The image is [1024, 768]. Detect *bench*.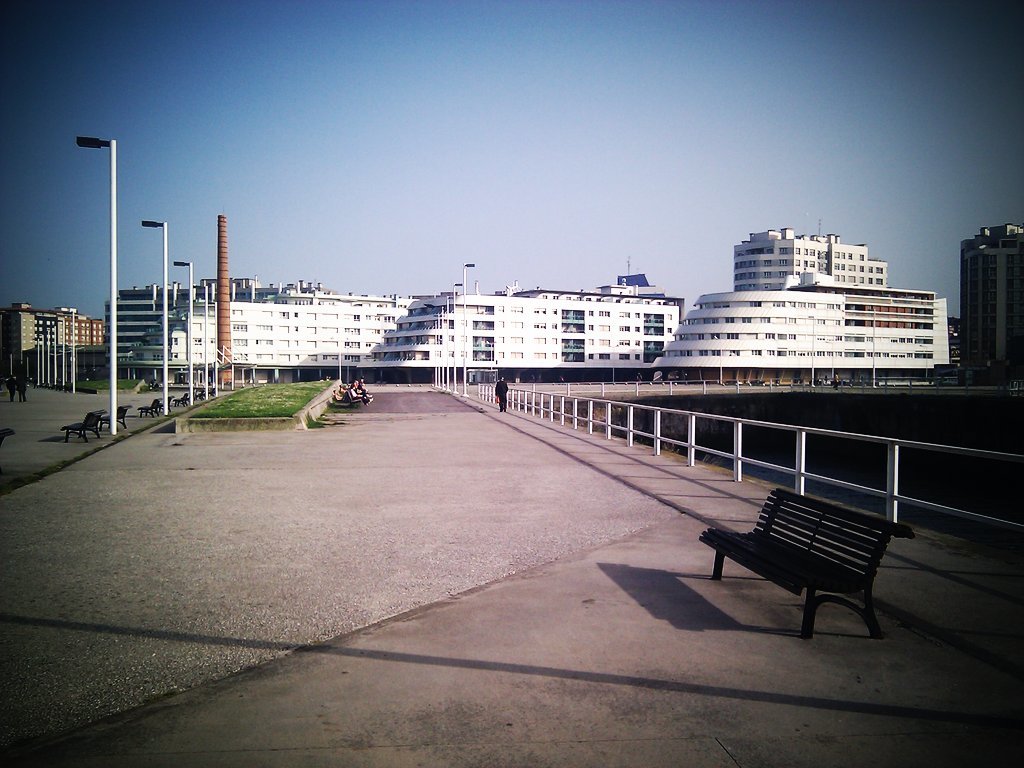
Detection: locate(169, 389, 186, 404).
